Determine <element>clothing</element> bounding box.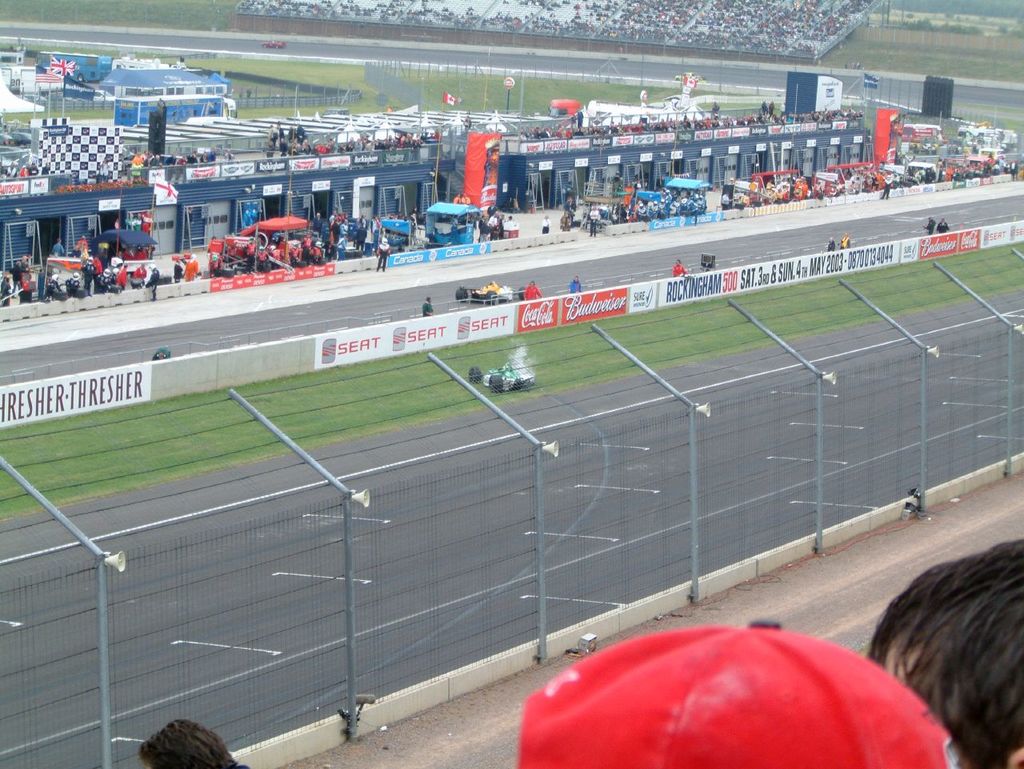
Determined: pyautogui.locateOnScreen(588, 208, 600, 236).
